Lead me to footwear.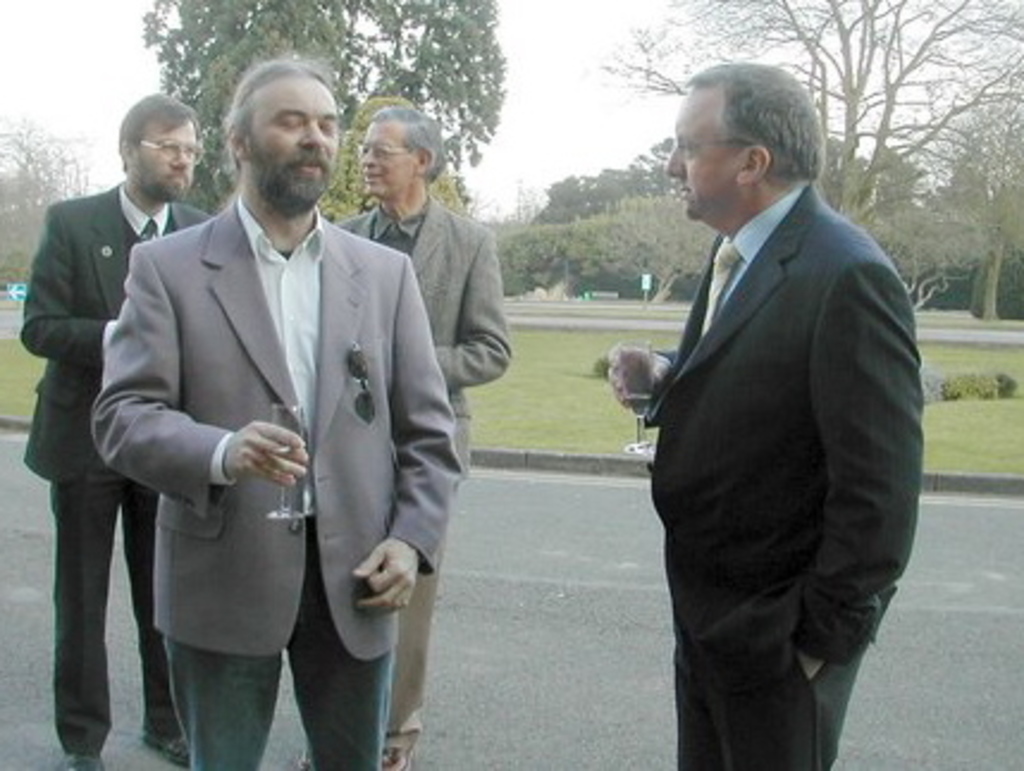
Lead to bbox=(141, 735, 196, 764).
